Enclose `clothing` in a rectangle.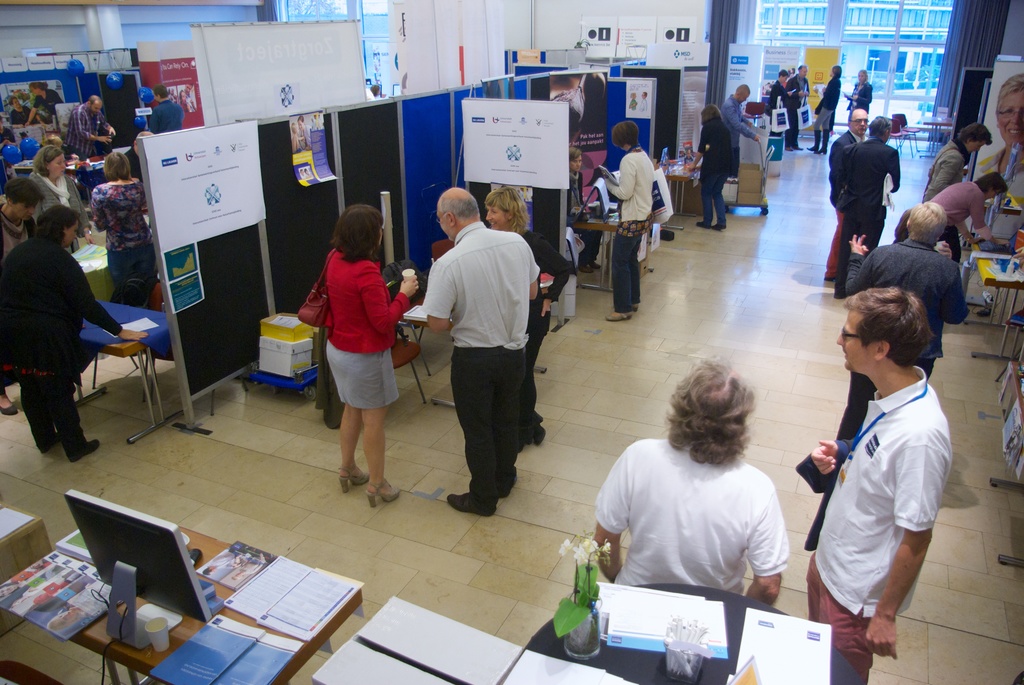
[left=784, top=76, right=809, bottom=101].
